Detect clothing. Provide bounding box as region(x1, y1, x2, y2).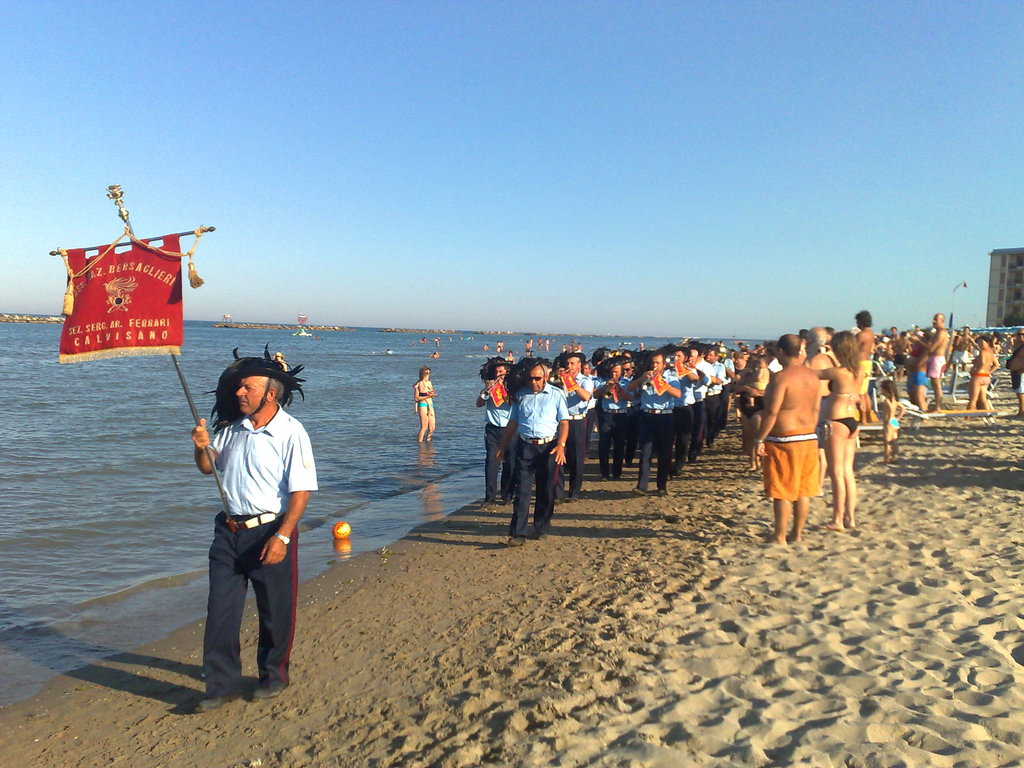
region(734, 399, 764, 416).
